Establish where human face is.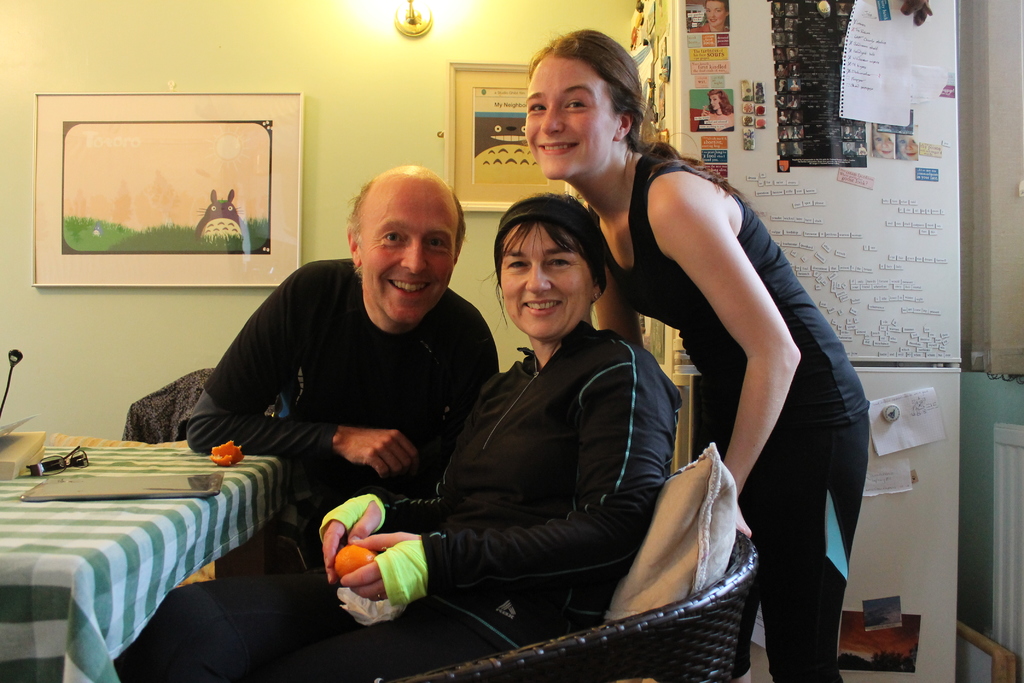
Established at (508, 220, 588, 341).
